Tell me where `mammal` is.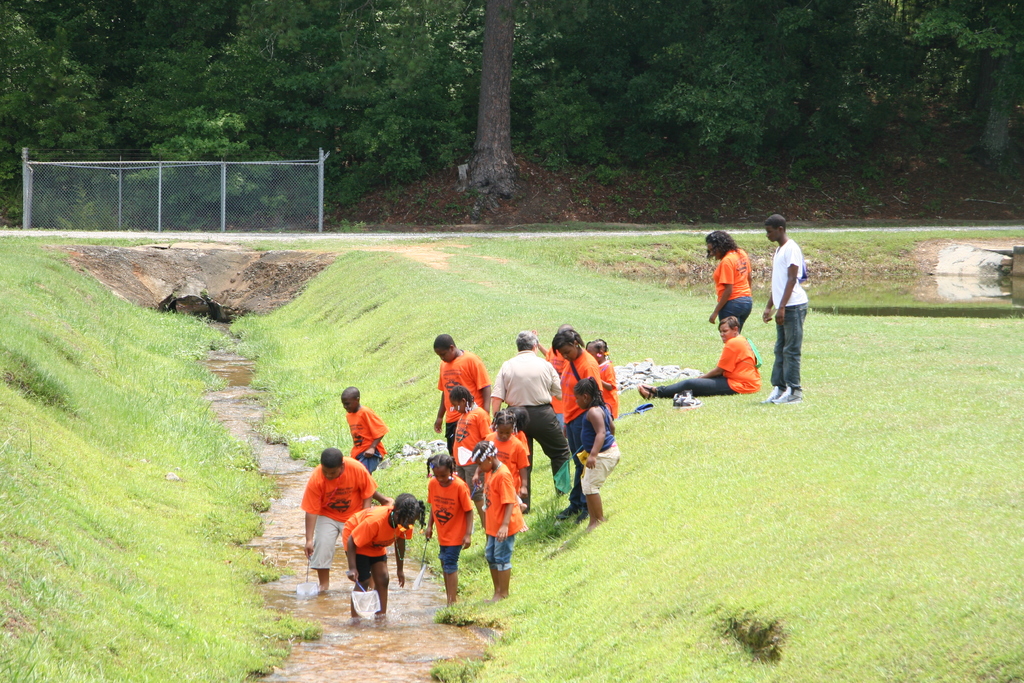
`mammal` is at [left=582, top=336, right=620, bottom=423].
